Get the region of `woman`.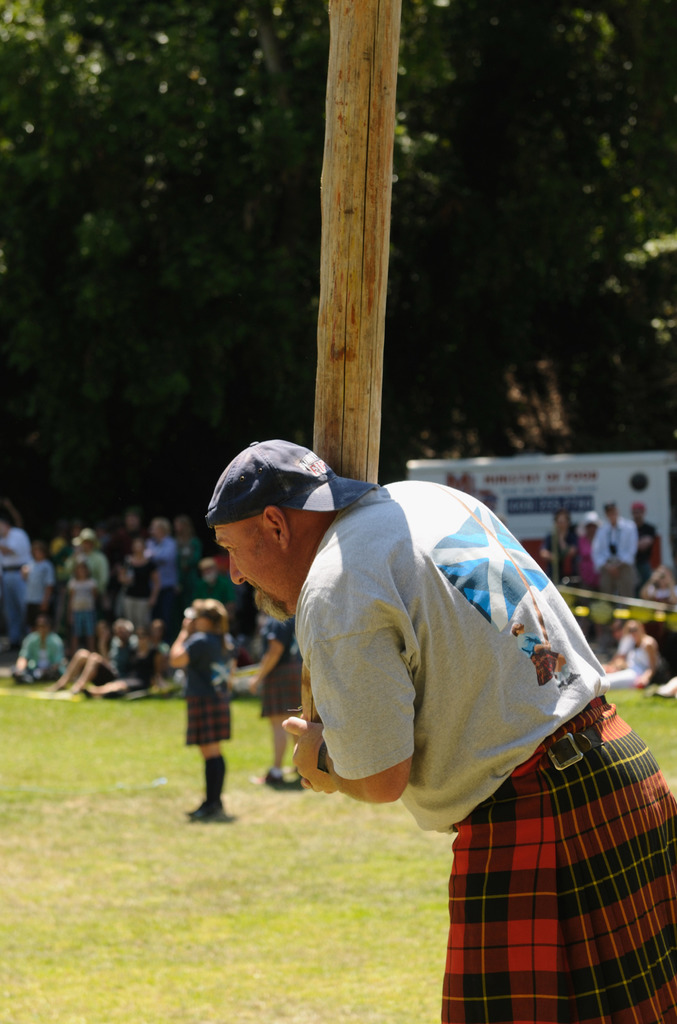
left=573, top=504, right=595, bottom=588.
